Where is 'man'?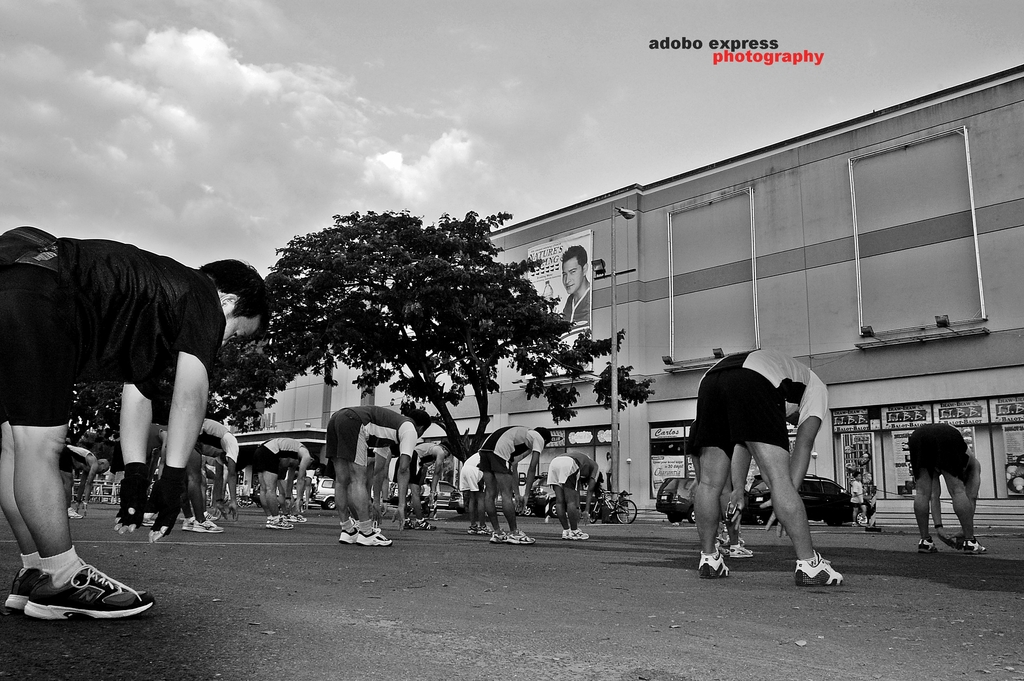
[left=479, top=429, right=548, bottom=542].
